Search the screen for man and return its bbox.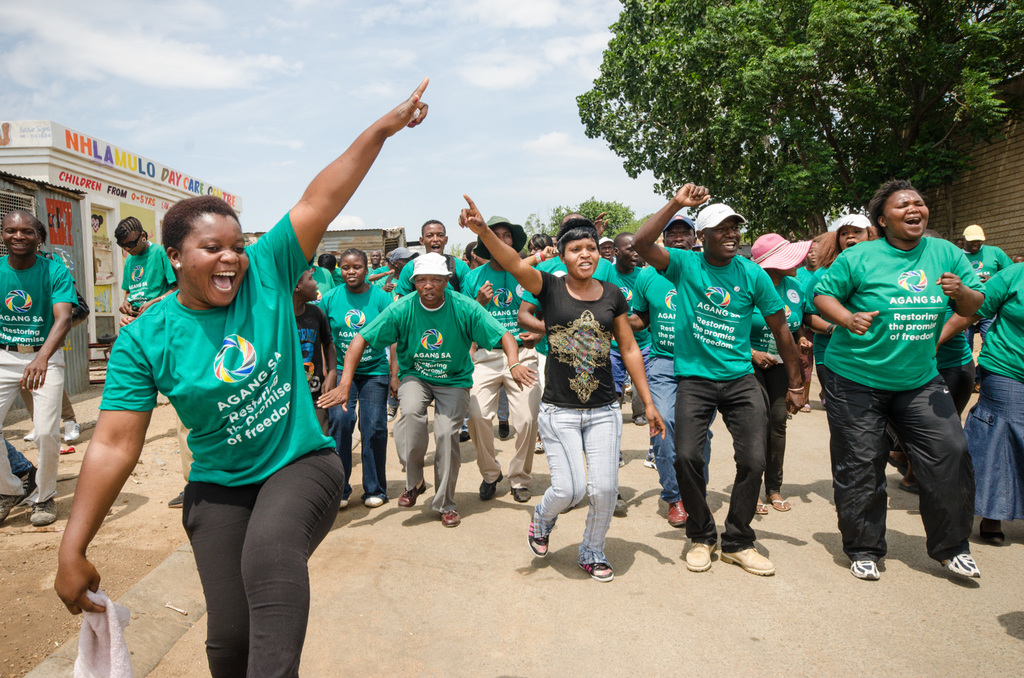
Found: left=959, top=225, right=1012, bottom=387.
